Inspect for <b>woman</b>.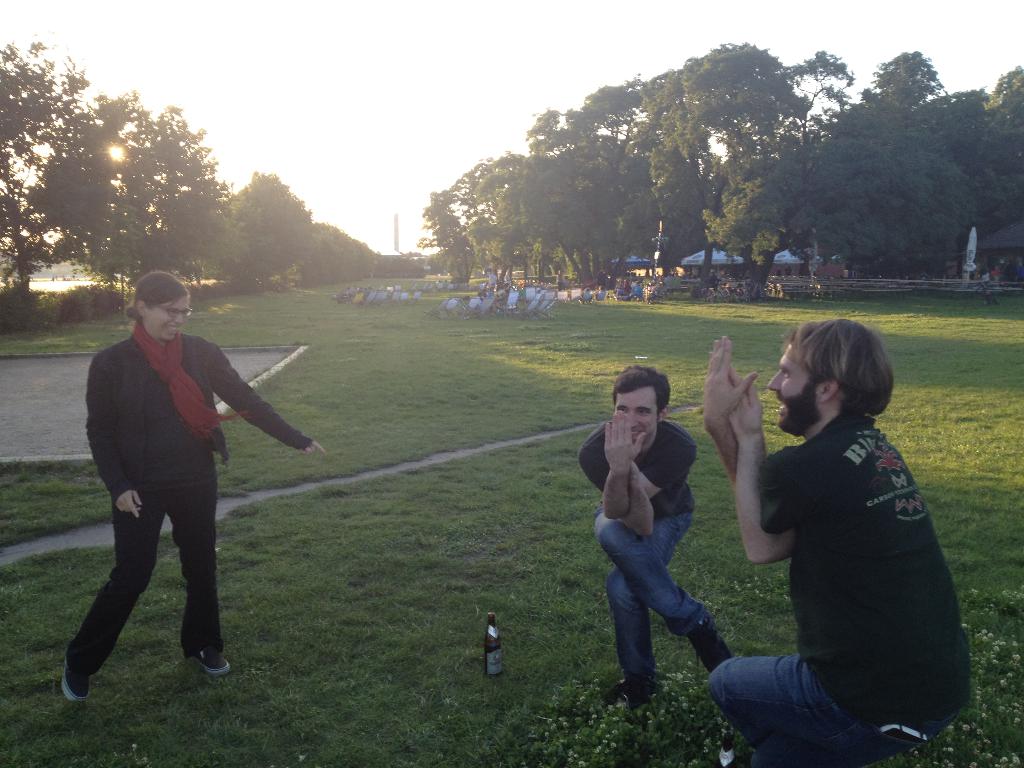
Inspection: <box>66,271,307,710</box>.
